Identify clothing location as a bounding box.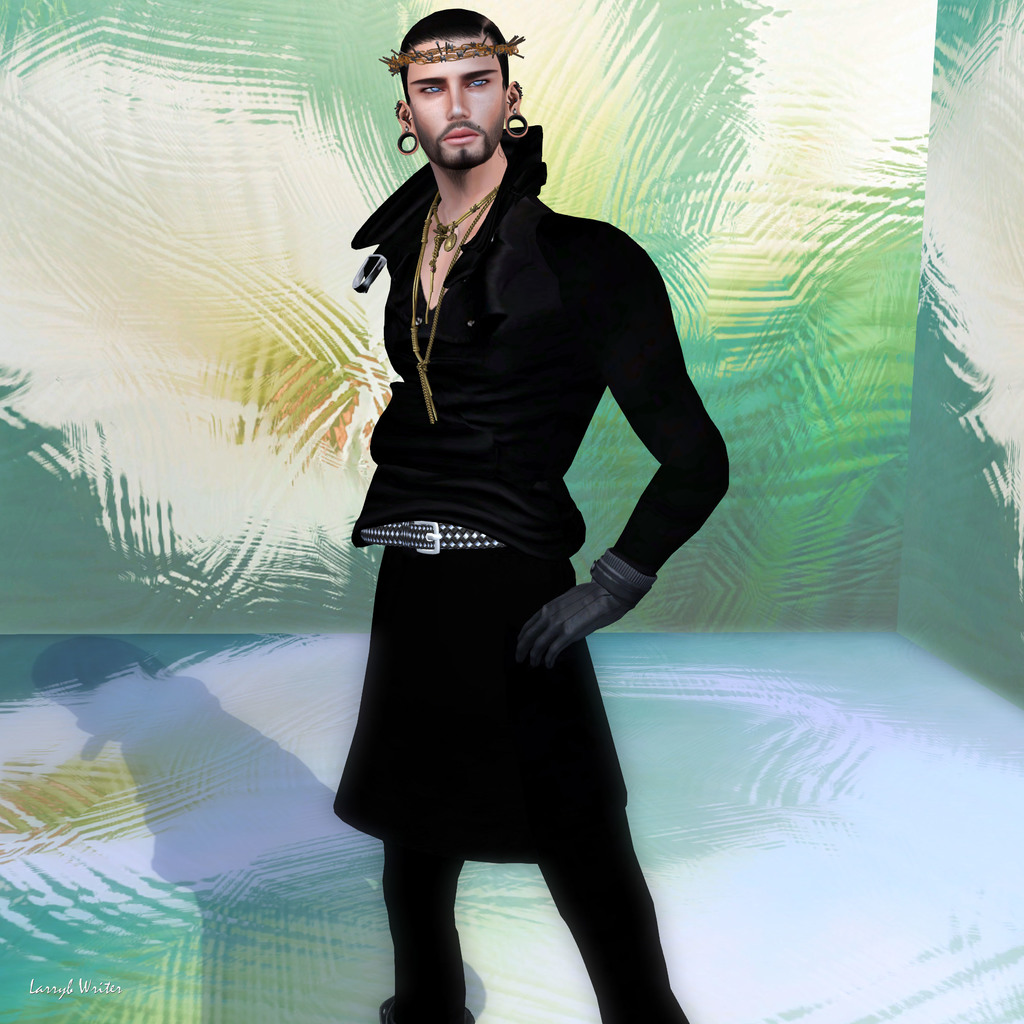
[x1=323, y1=125, x2=729, y2=1023].
